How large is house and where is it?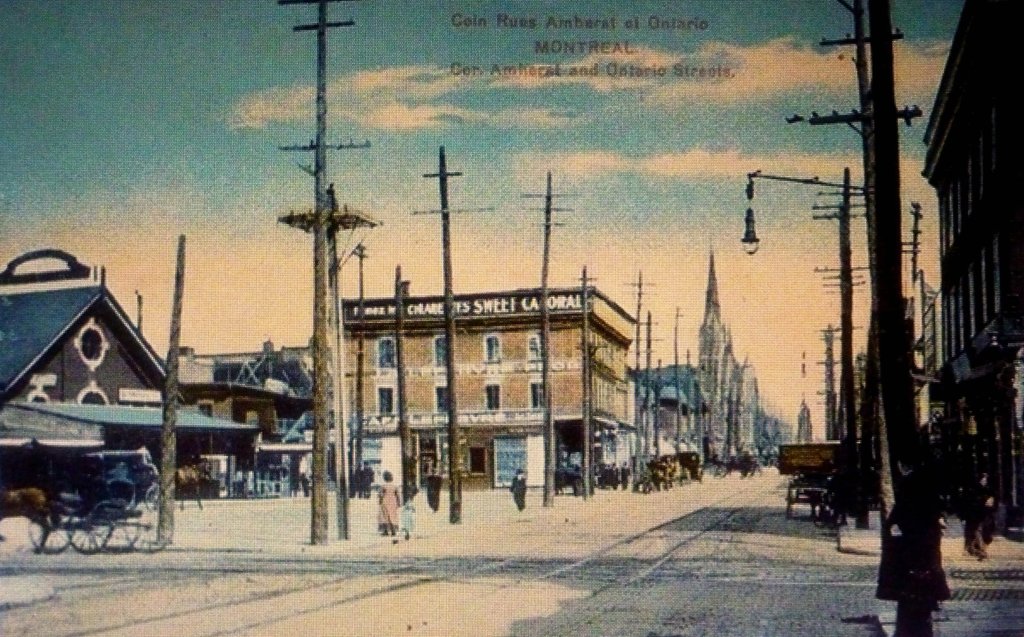
Bounding box: (x1=885, y1=0, x2=1023, y2=547).
